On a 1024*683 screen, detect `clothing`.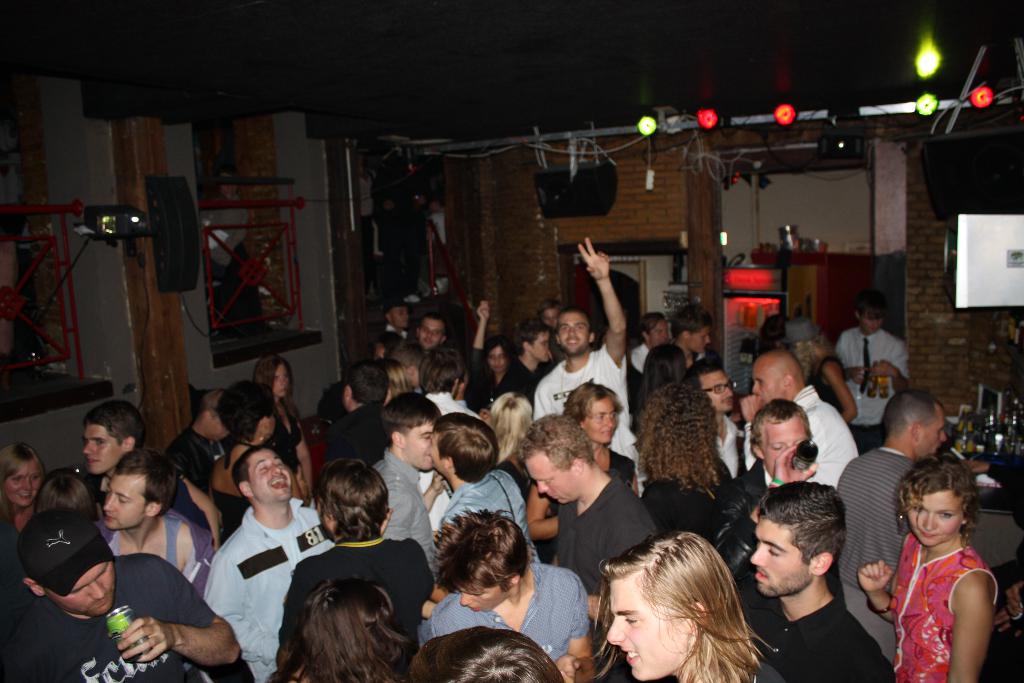
BBox(204, 502, 324, 682).
